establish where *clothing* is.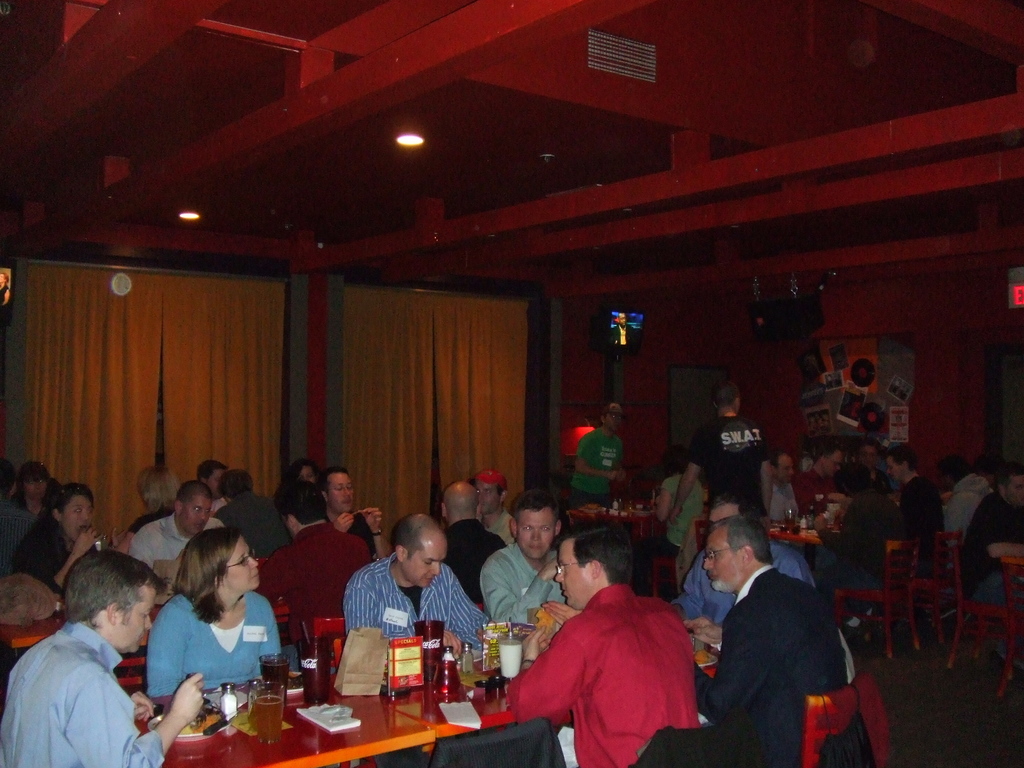
Established at 828 486 900 591.
